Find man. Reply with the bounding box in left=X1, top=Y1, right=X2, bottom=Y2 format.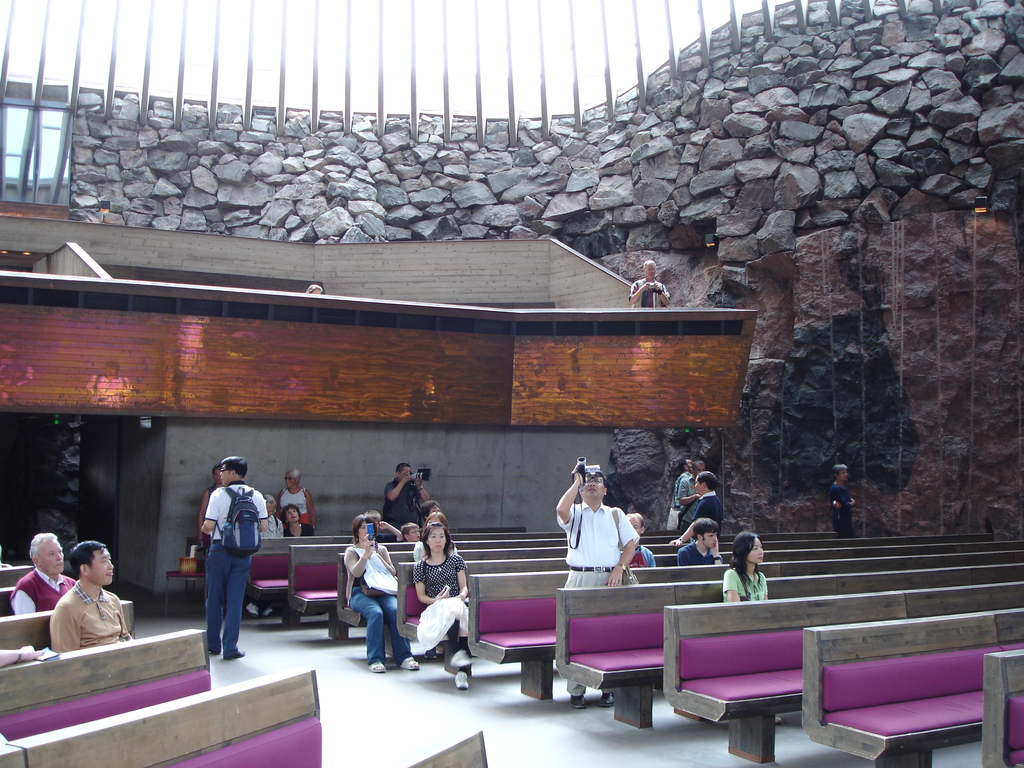
left=202, top=456, right=270, bottom=664.
